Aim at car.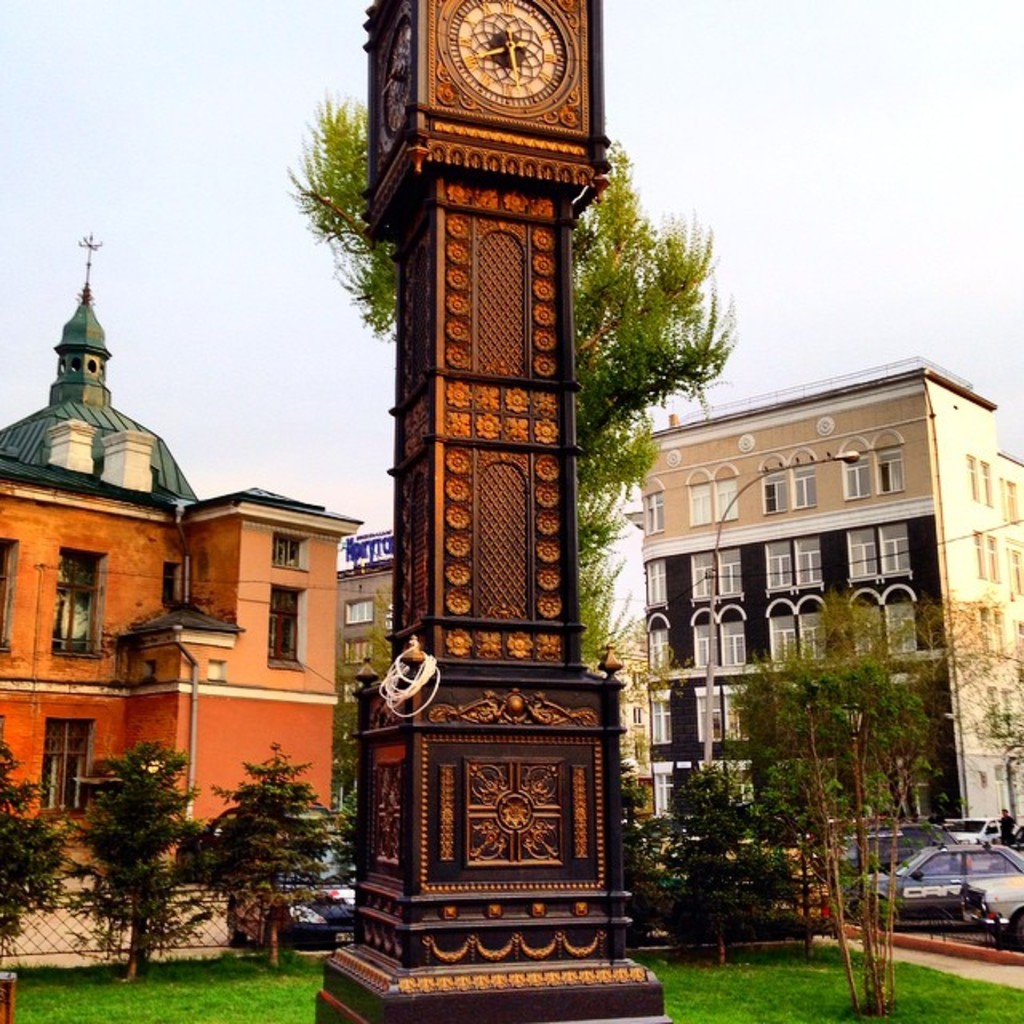
Aimed at <region>866, 851, 1013, 936</region>.
